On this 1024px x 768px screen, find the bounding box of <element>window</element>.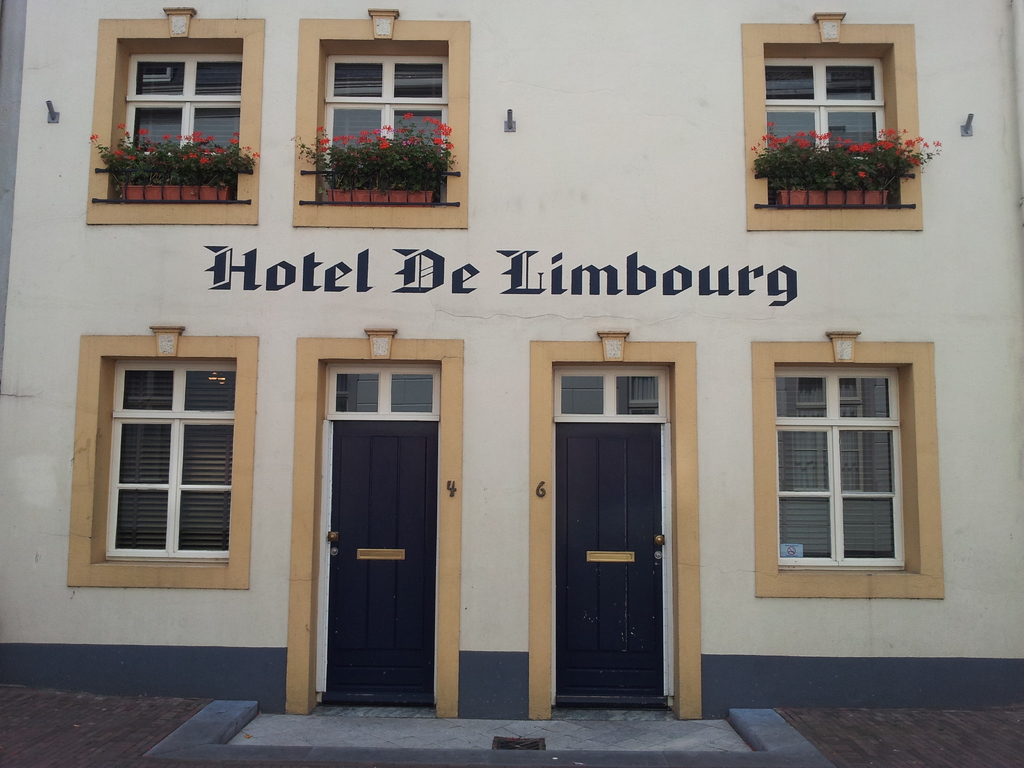
Bounding box: [left=753, top=342, right=943, bottom=600].
